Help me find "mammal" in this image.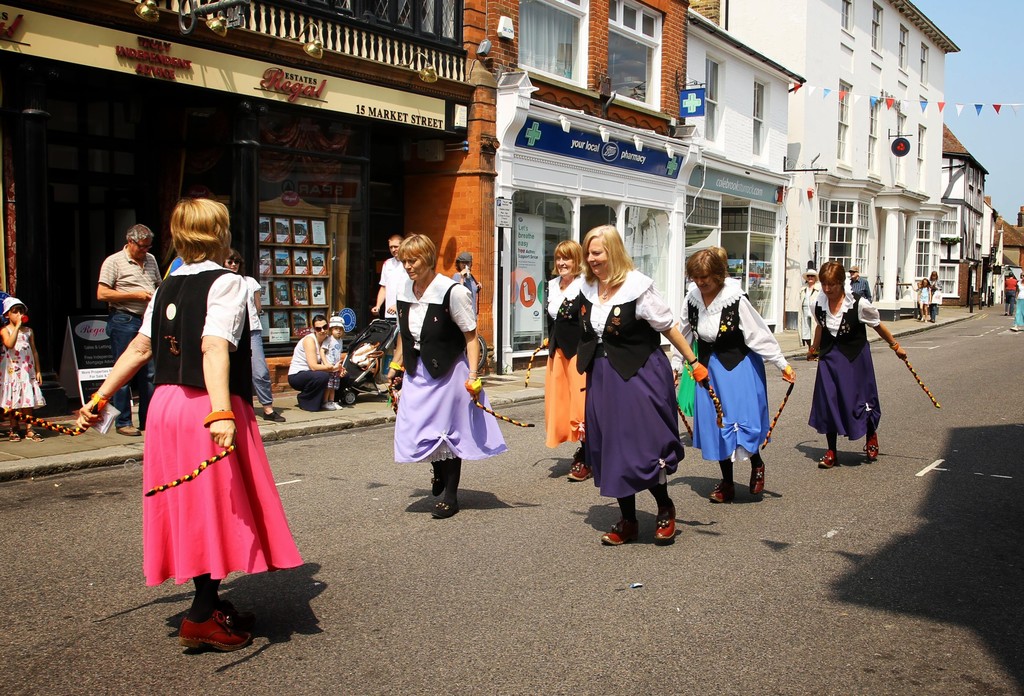
Found it: <bbox>97, 222, 163, 429</bbox>.
